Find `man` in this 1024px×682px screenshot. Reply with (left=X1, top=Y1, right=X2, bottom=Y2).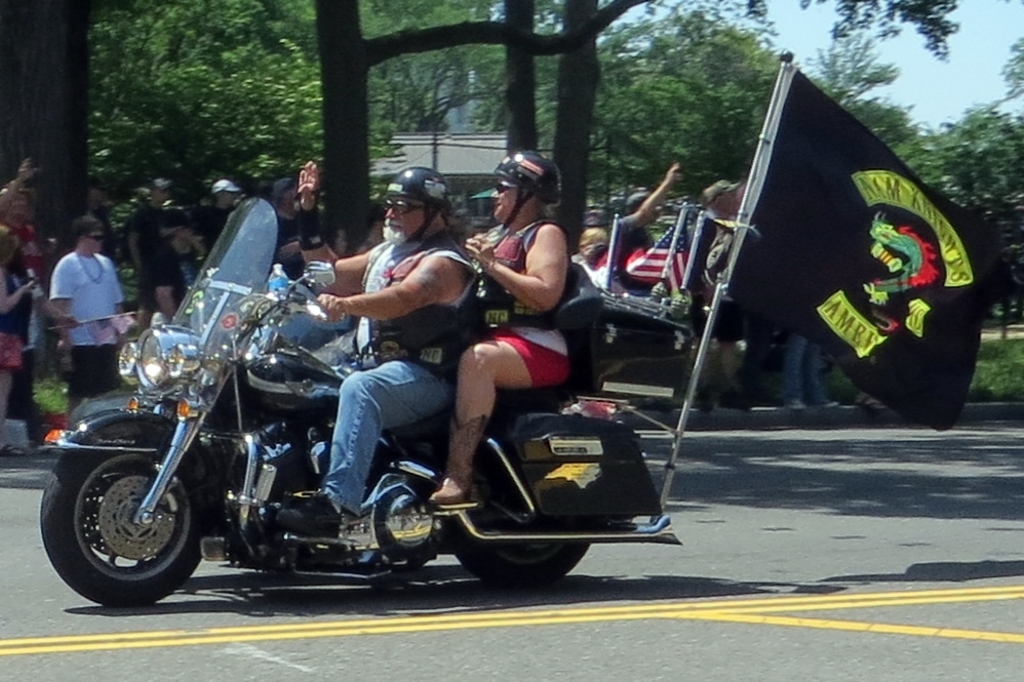
(left=129, top=171, right=189, bottom=322).
